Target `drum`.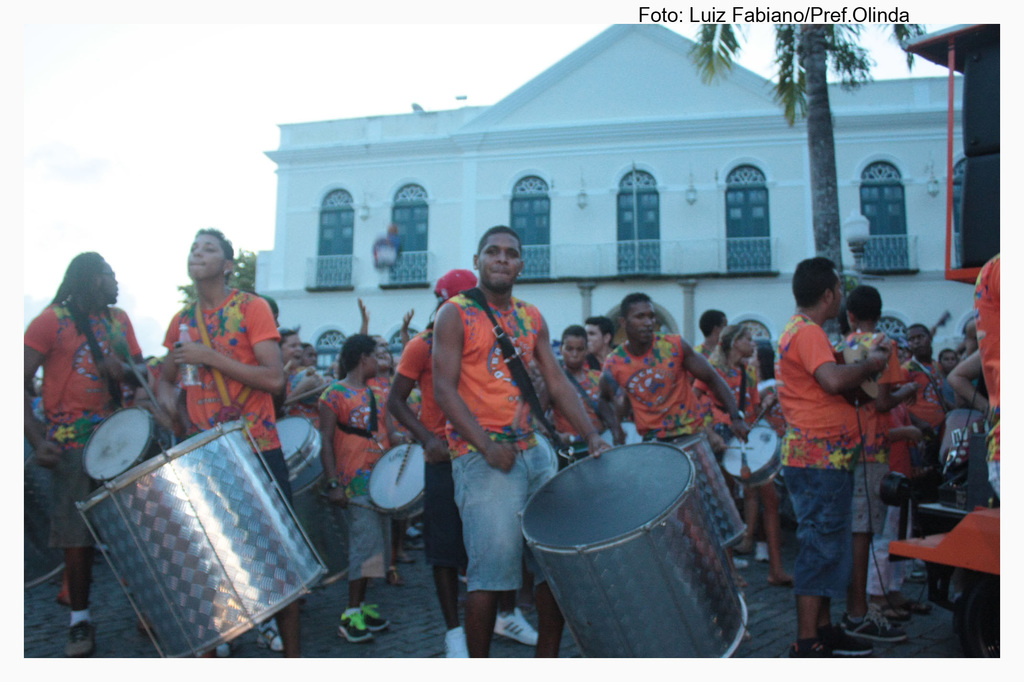
Target region: 79,398,177,481.
